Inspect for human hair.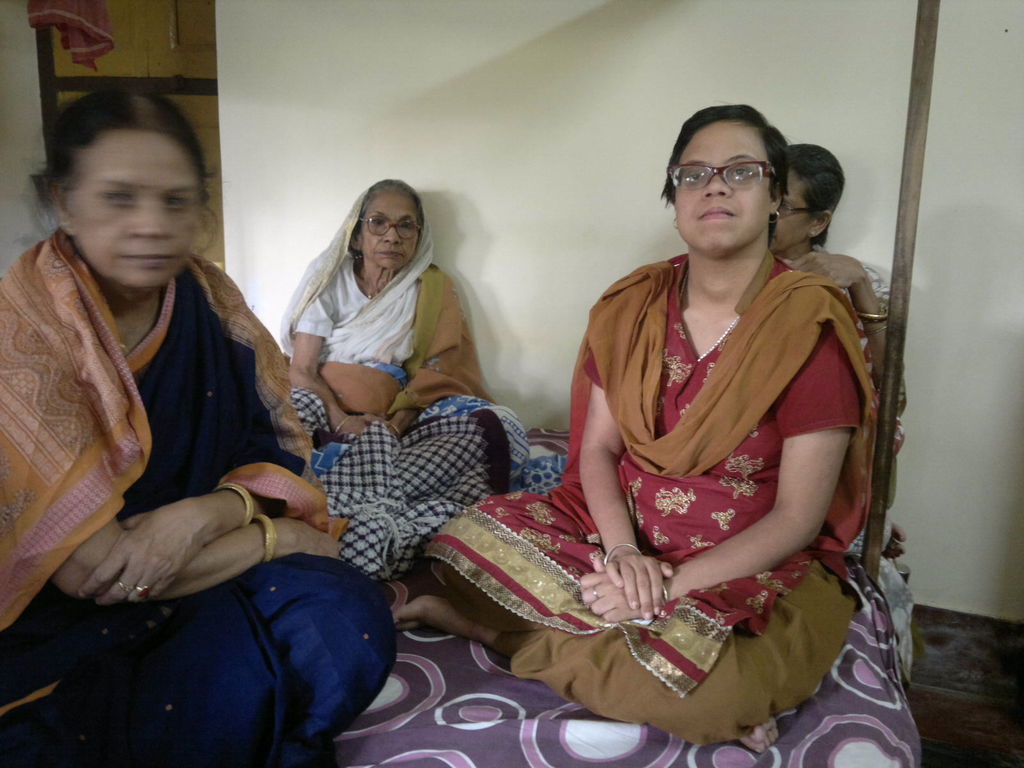
Inspection: (341,180,425,259).
